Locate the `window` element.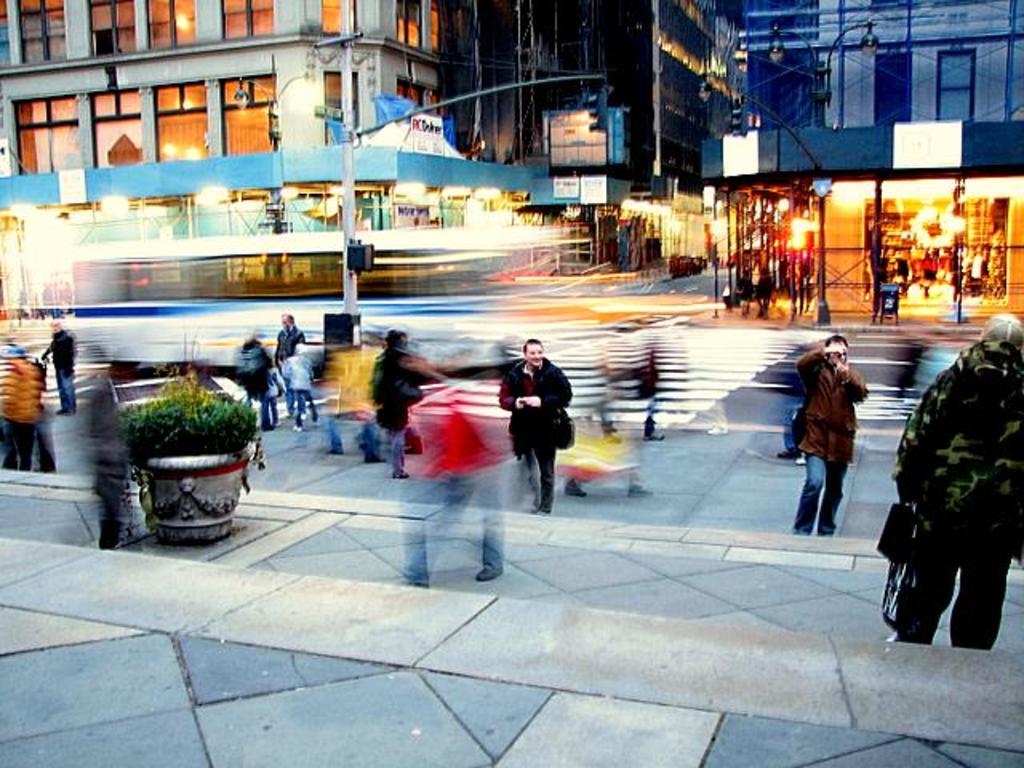
Element bbox: left=16, top=107, right=80, bottom=165.
